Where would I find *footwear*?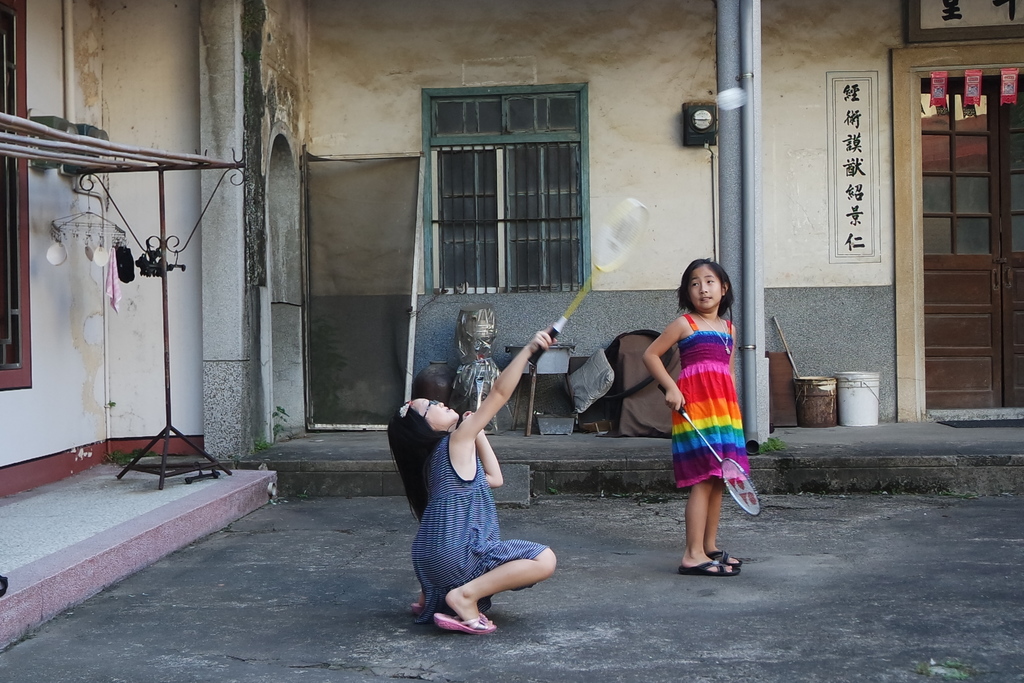
At <region>678, 557, 738, 578</region>.
